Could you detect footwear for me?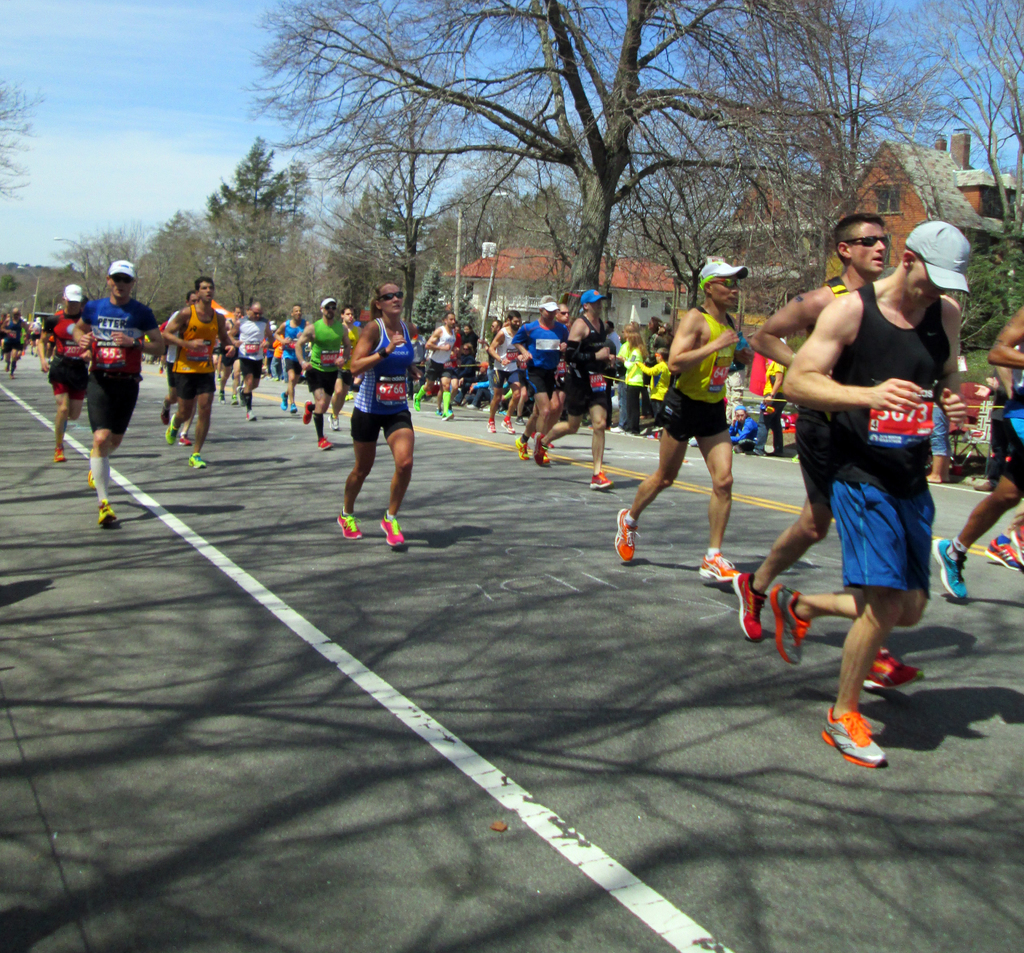
Detection result: box=[220, 391, 228, 409].
